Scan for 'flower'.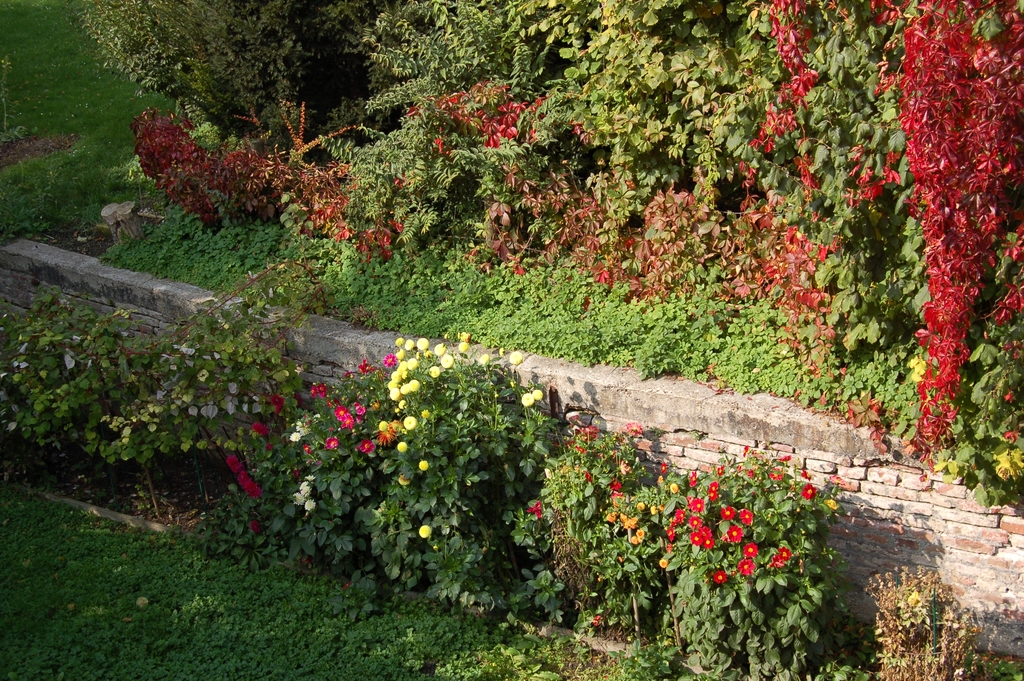
Scan result: <box>397,440,412,452</box>.
